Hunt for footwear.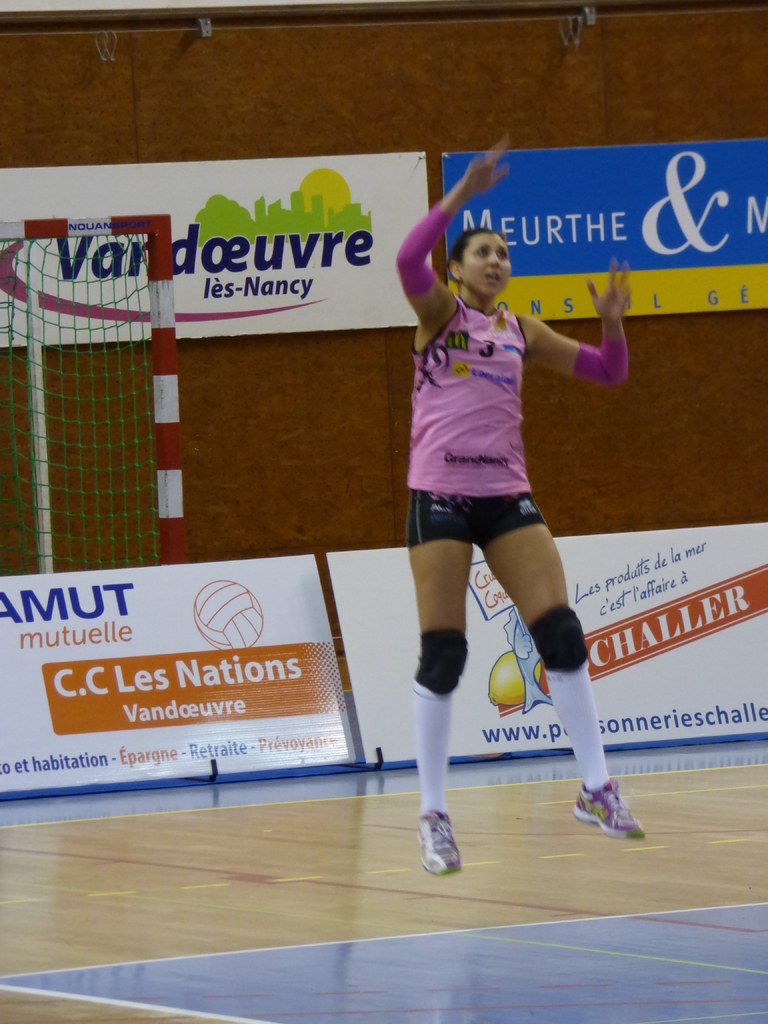
Hunted down at box=[572, 783, 649, 839].
